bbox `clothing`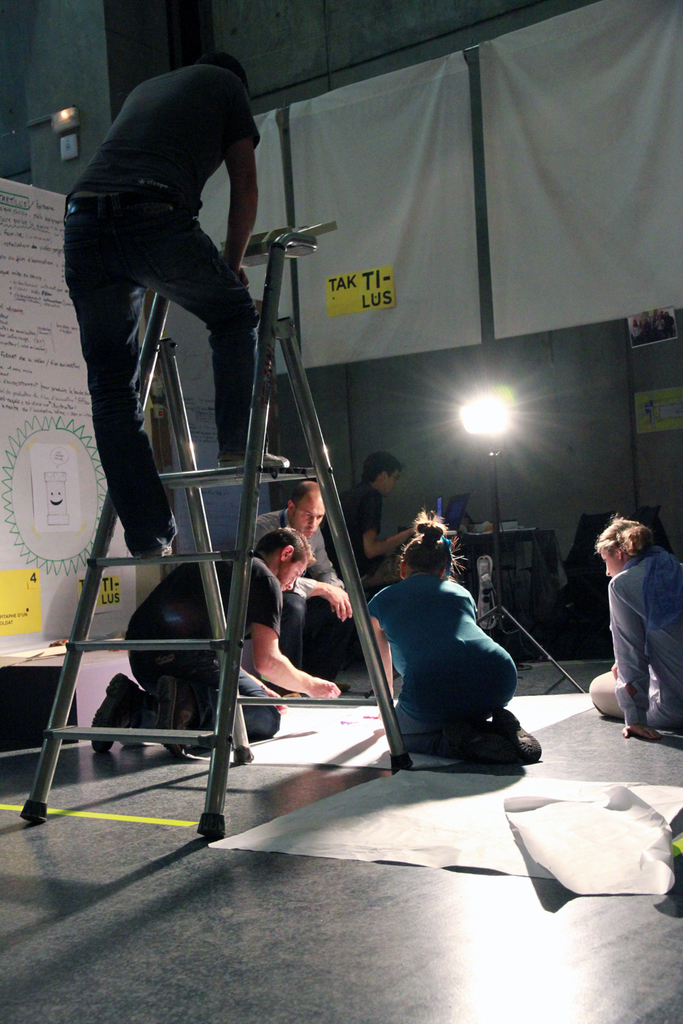
left=320, top=483, right=380, bottom=655
